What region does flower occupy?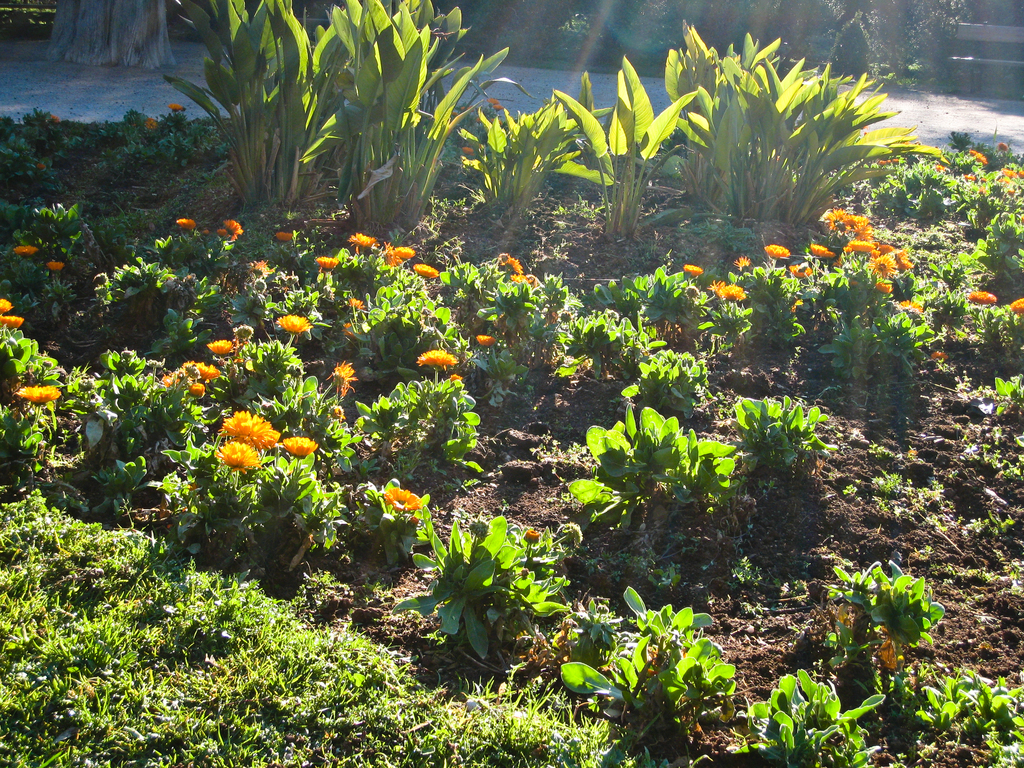
Rect(968, 287, 998, 301).
